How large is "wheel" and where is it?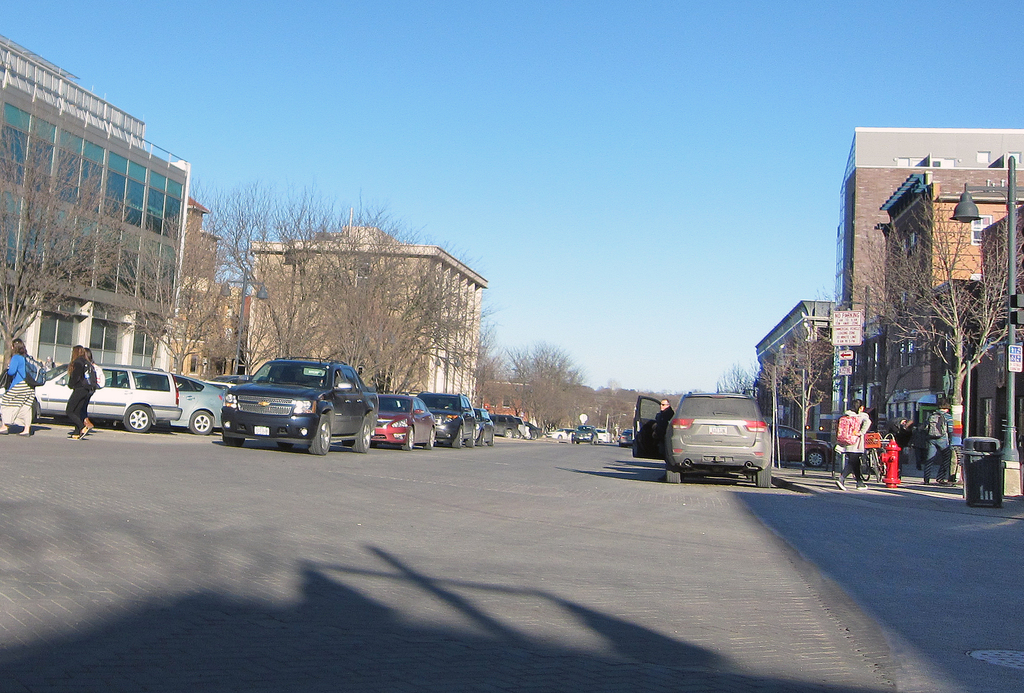
Bounding box: bbox=(422, 426, 434, 450).
